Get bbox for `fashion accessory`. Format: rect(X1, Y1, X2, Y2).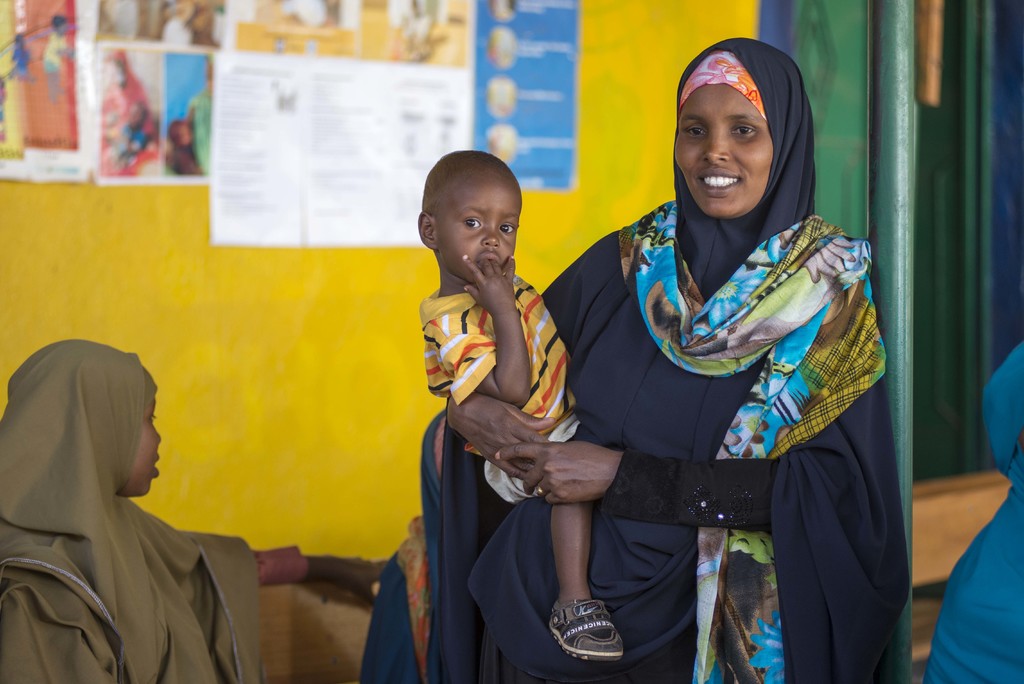
rect(674, 45, 770, 123).
